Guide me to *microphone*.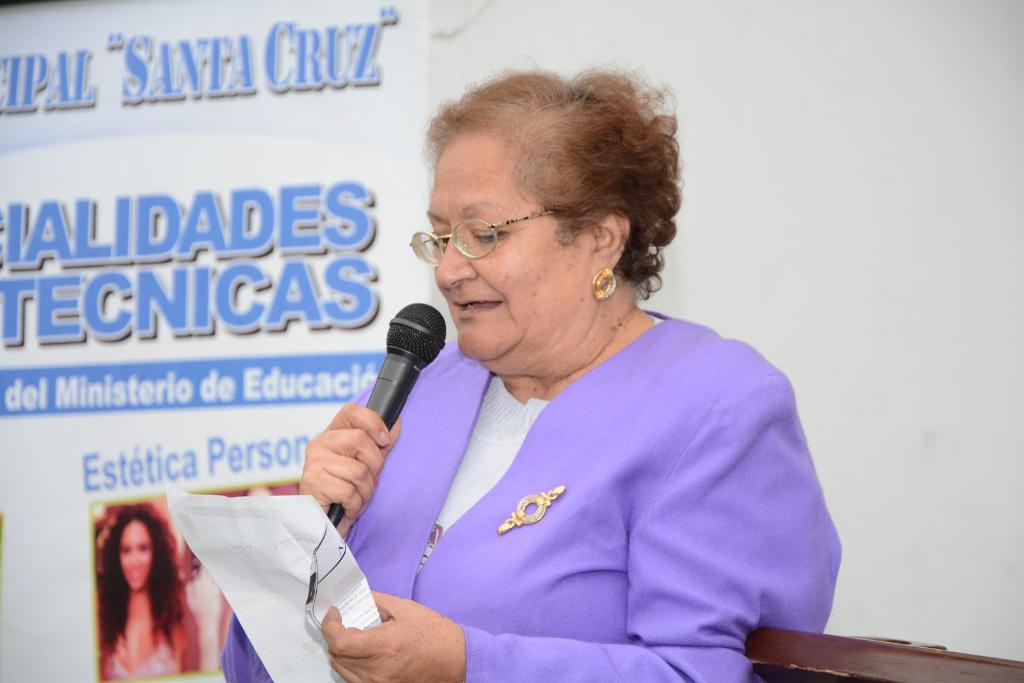
Guidance: (left=317, top=314, right=447, bottom=478).
